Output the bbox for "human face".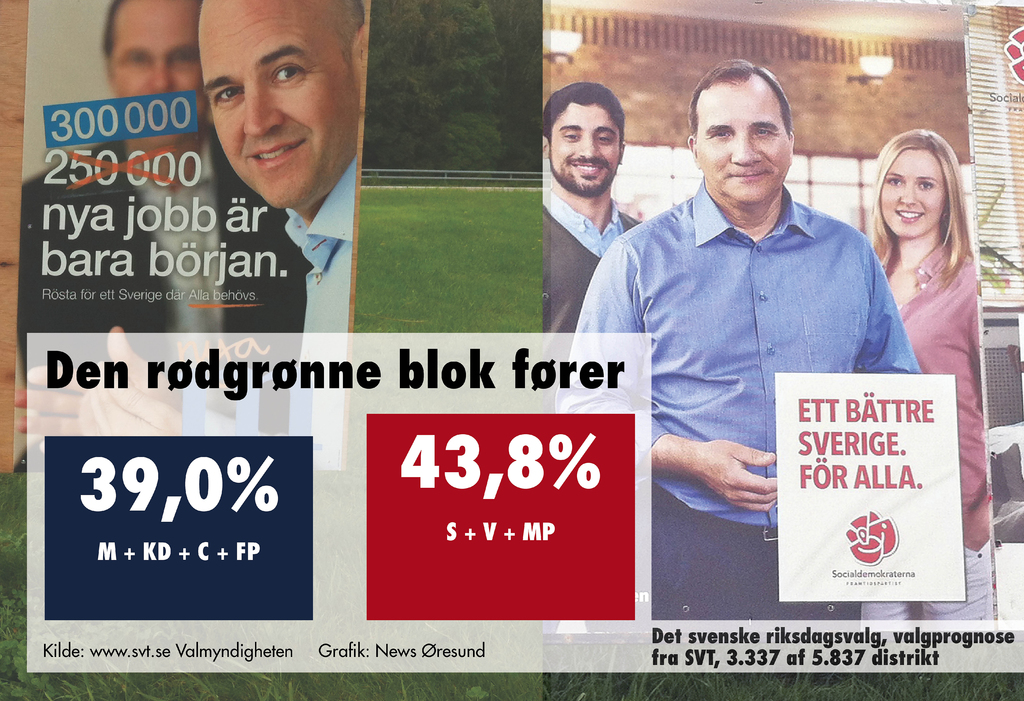
Rect(695, 82, 791, 202).
